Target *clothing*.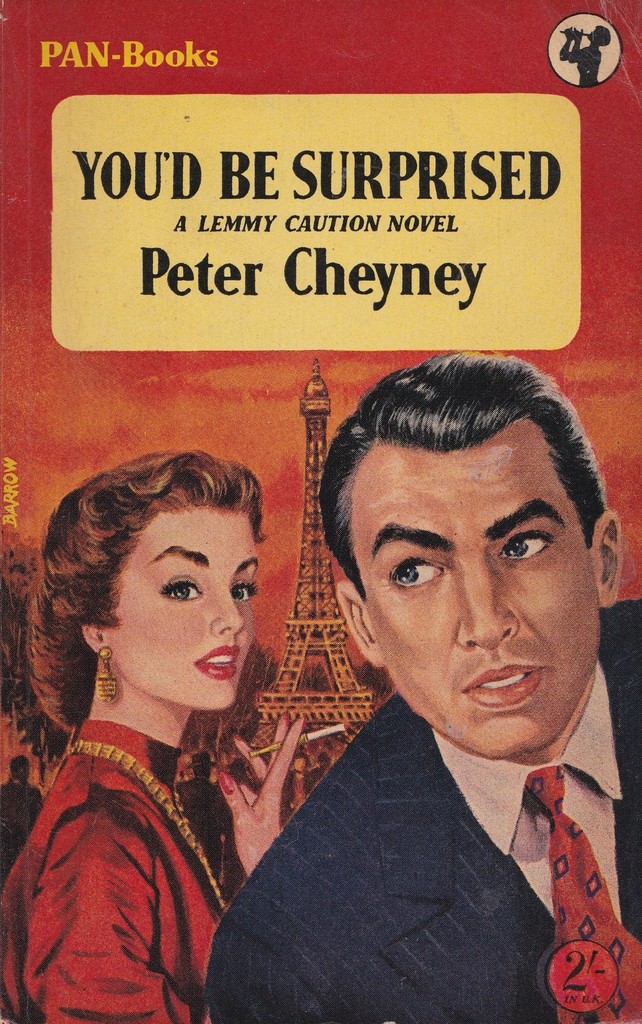
Target region: [x1=201, y1=641, x2=632, y2=1023].
